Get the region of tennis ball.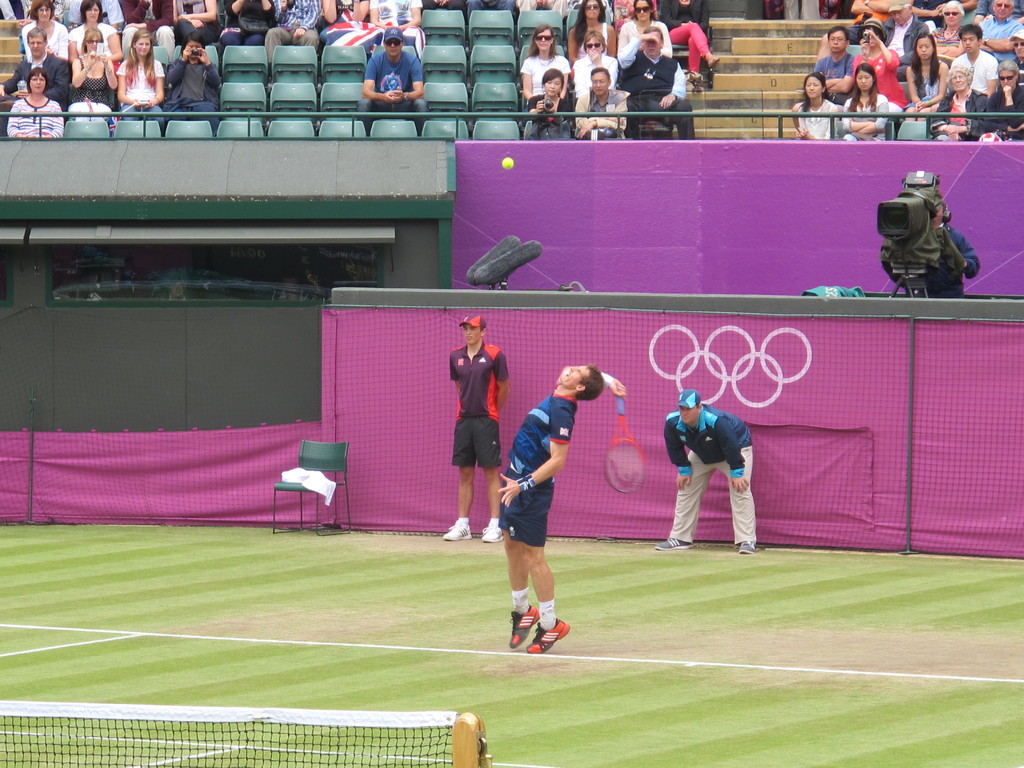
l=503, t=156, r=513, b=168.
